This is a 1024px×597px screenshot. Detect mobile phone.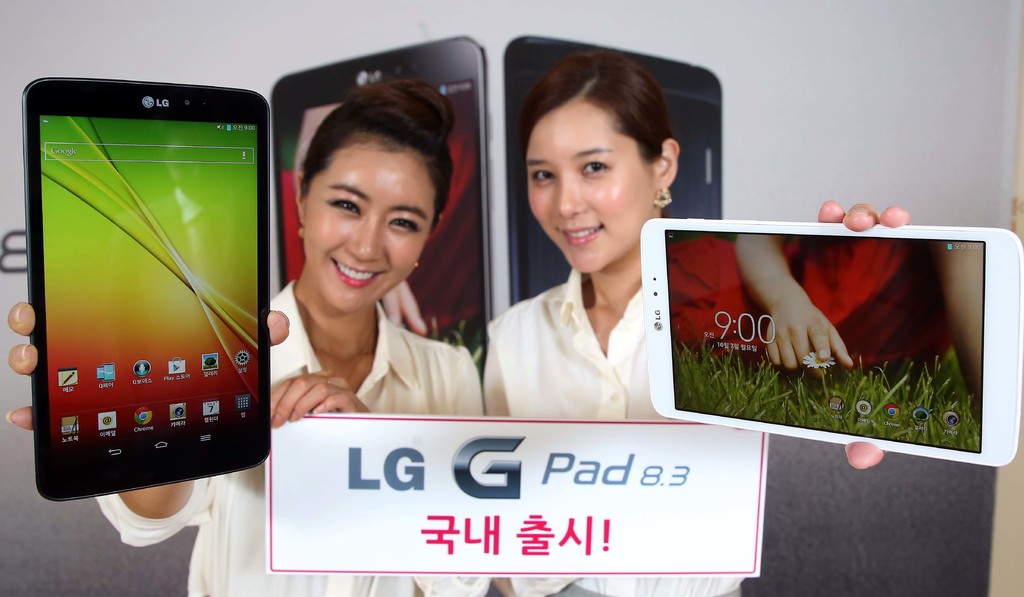
8,62,279,507.
